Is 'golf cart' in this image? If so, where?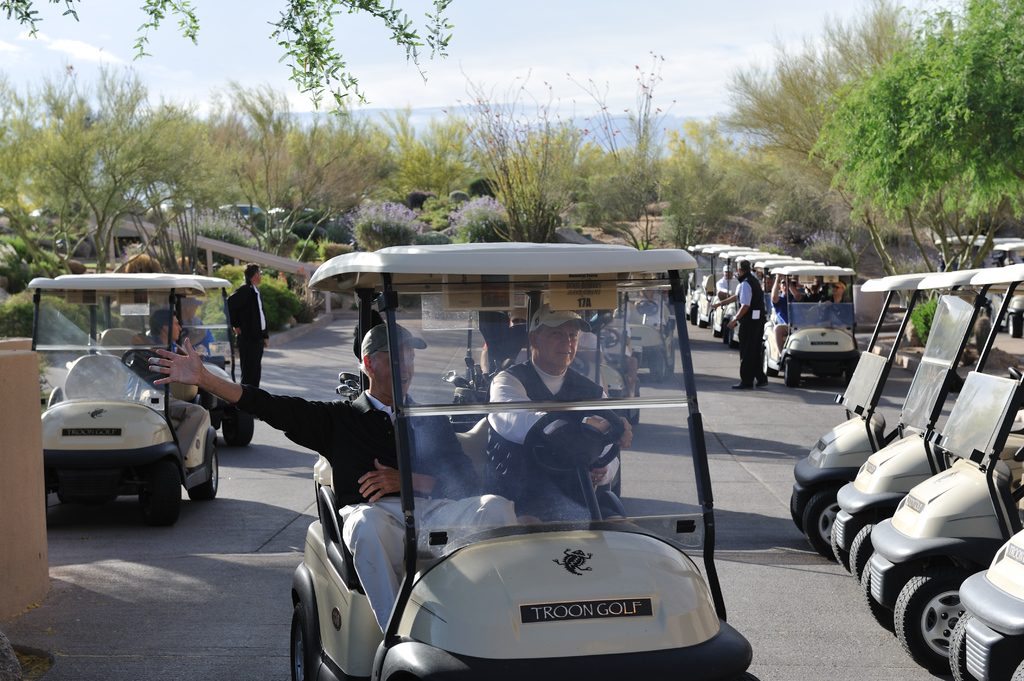
Yes, at 287/239/760/680.
